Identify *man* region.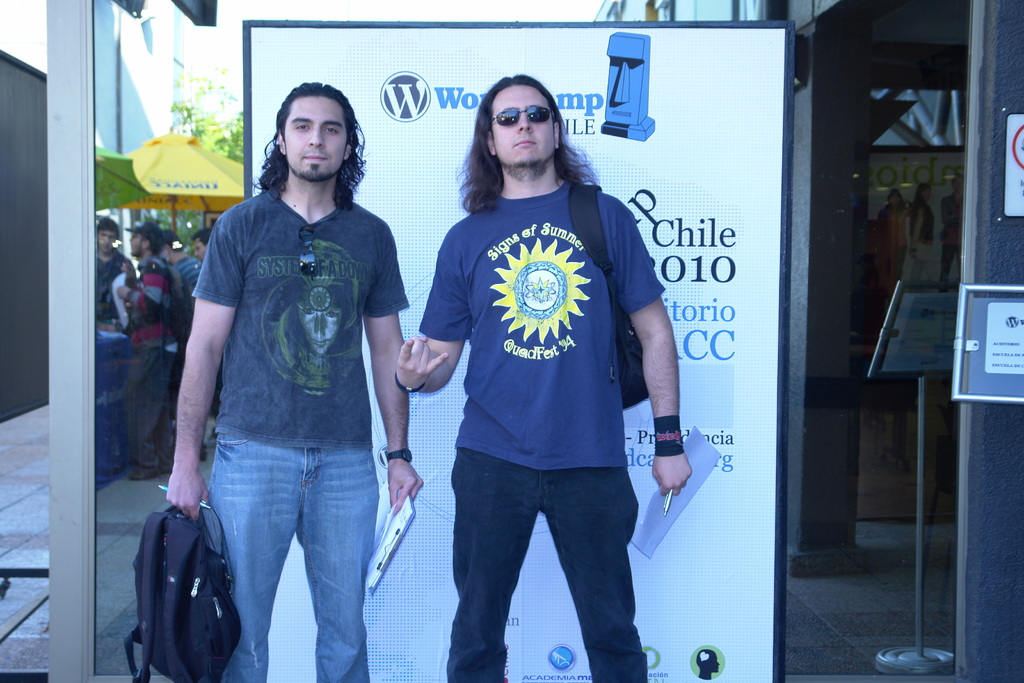
Region: detection(163, 234, 200, 355).
